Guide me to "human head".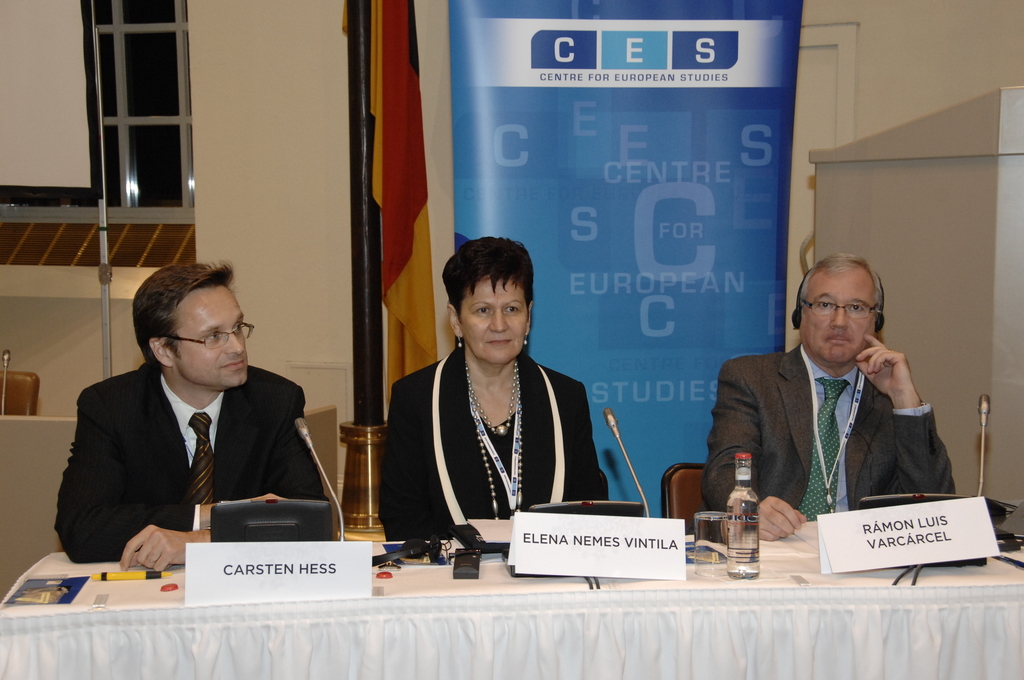
Guidance: [802,246,906,370].
